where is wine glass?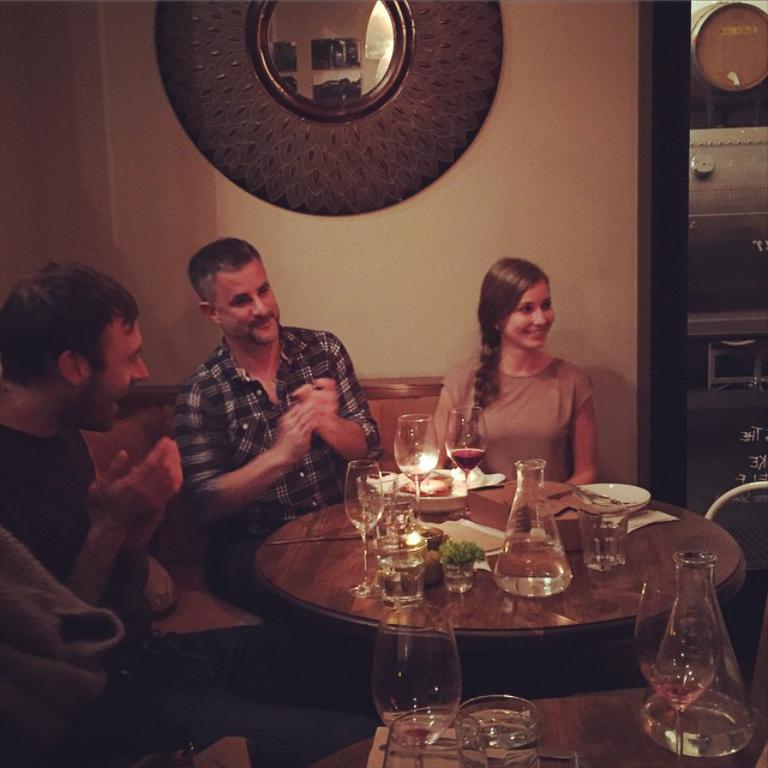
region(346, 462, 385, 595).
